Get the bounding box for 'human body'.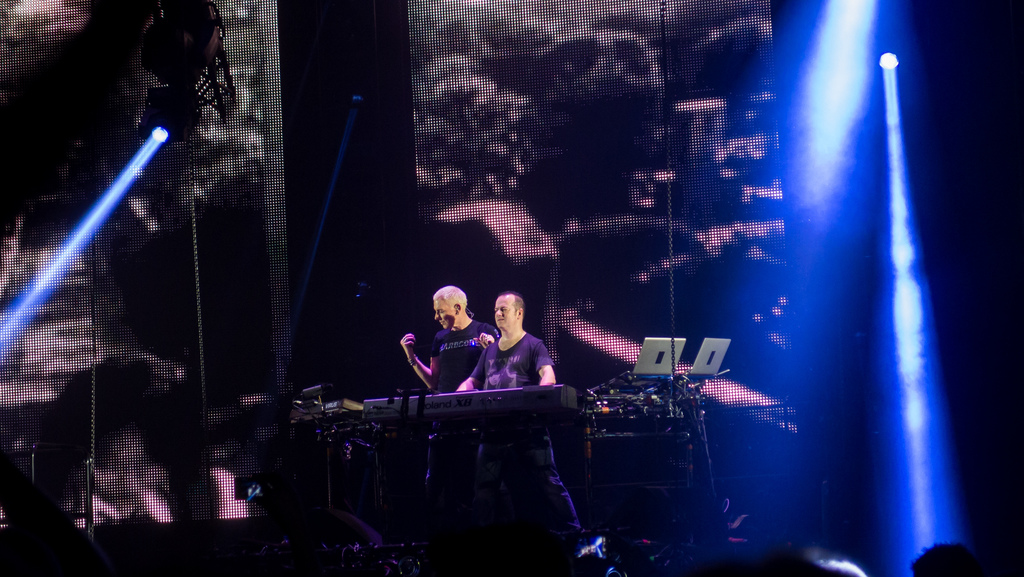
(396,280,500,551).
